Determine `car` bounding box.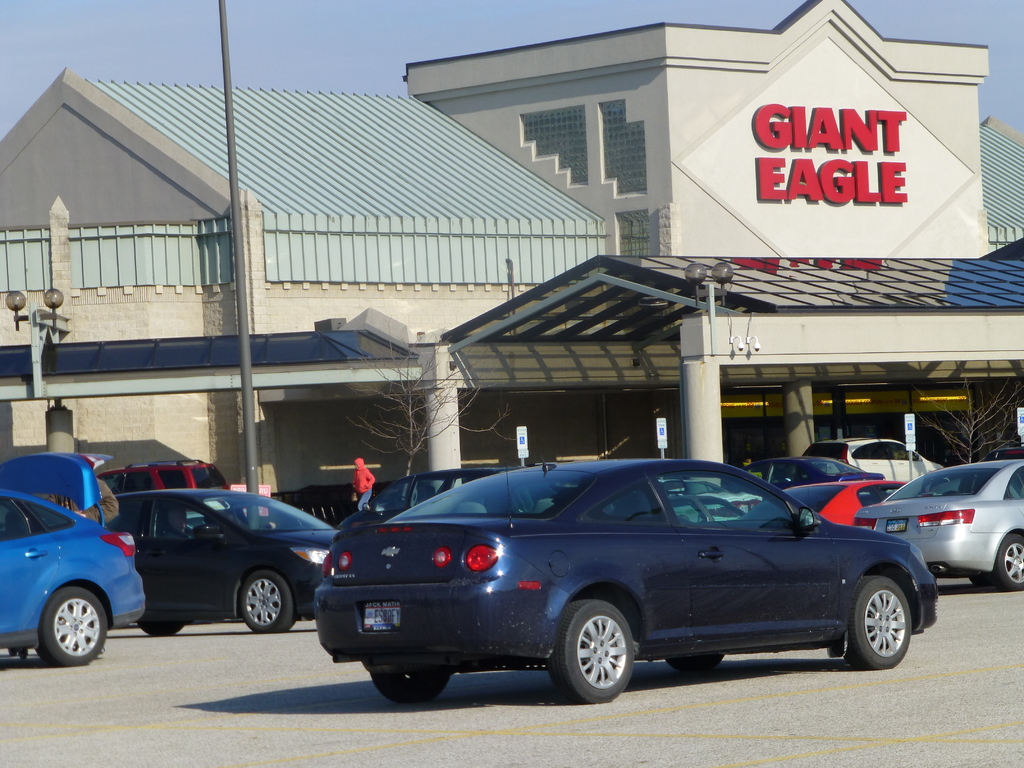
Determined: <region>809, 440, 943, 481</region>.
